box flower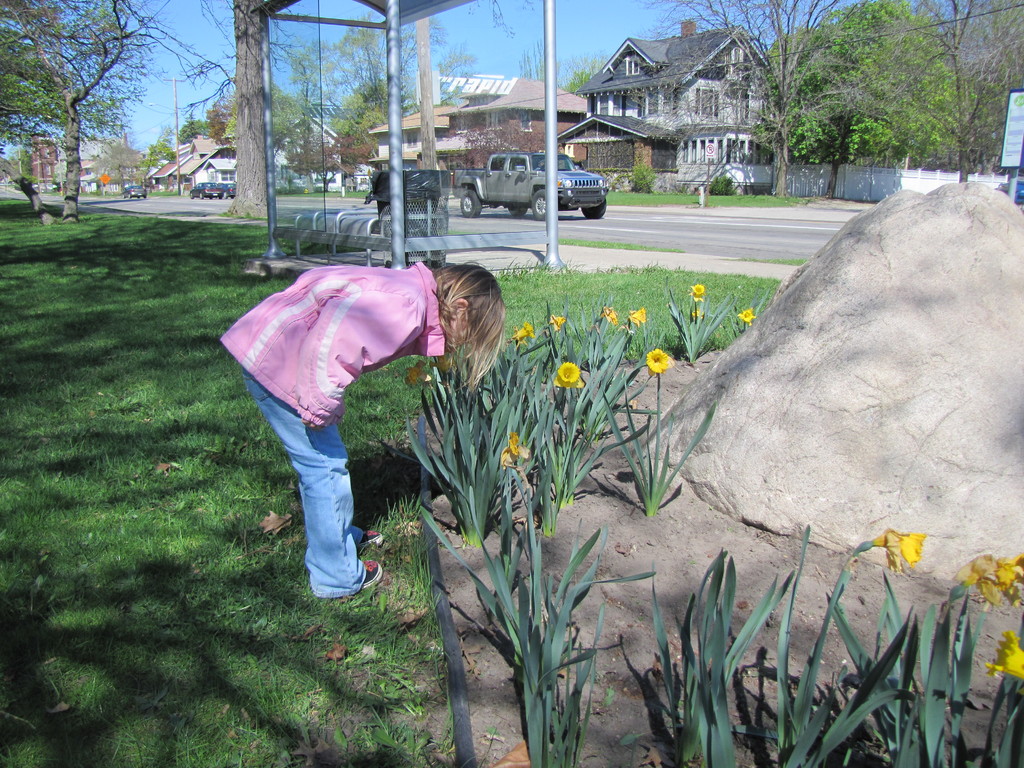
[x1=691, y1=313, x2=705, y2=319]
